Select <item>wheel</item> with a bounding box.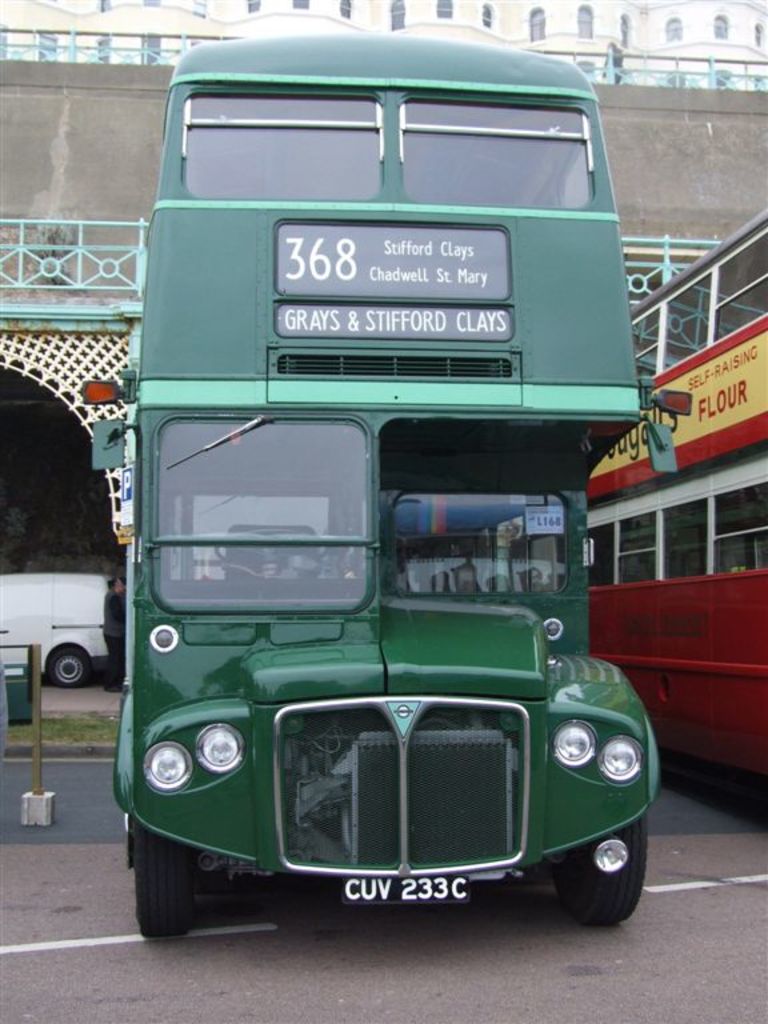
x1=55, y1=652, x2=92, y2=689.
